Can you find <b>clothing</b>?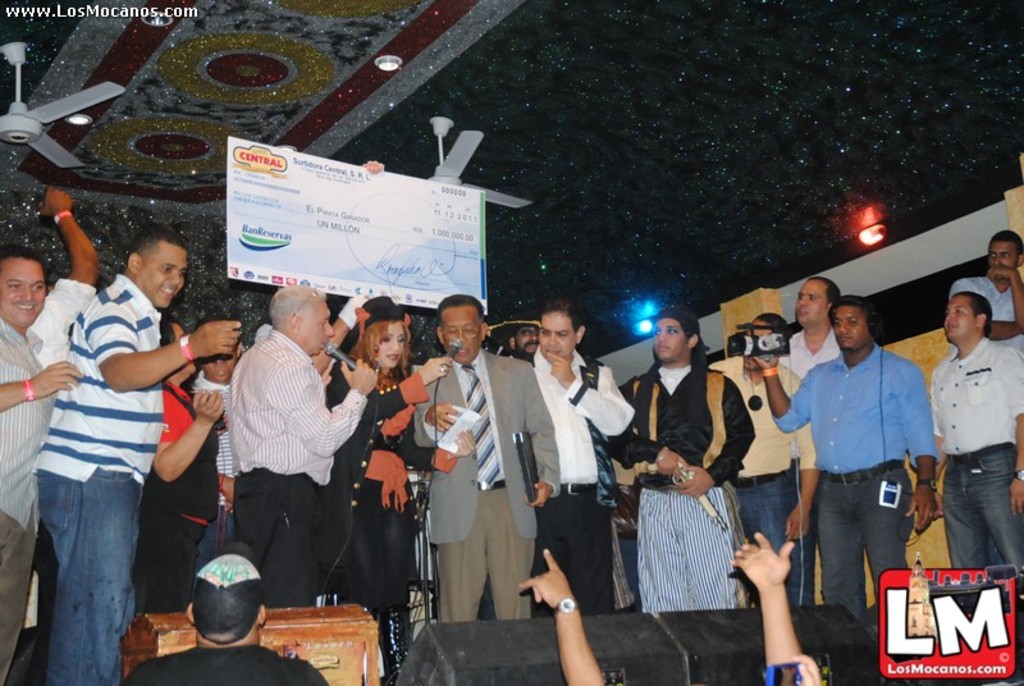
Yes, bounding box: locate(773, 352, 940, 619).
